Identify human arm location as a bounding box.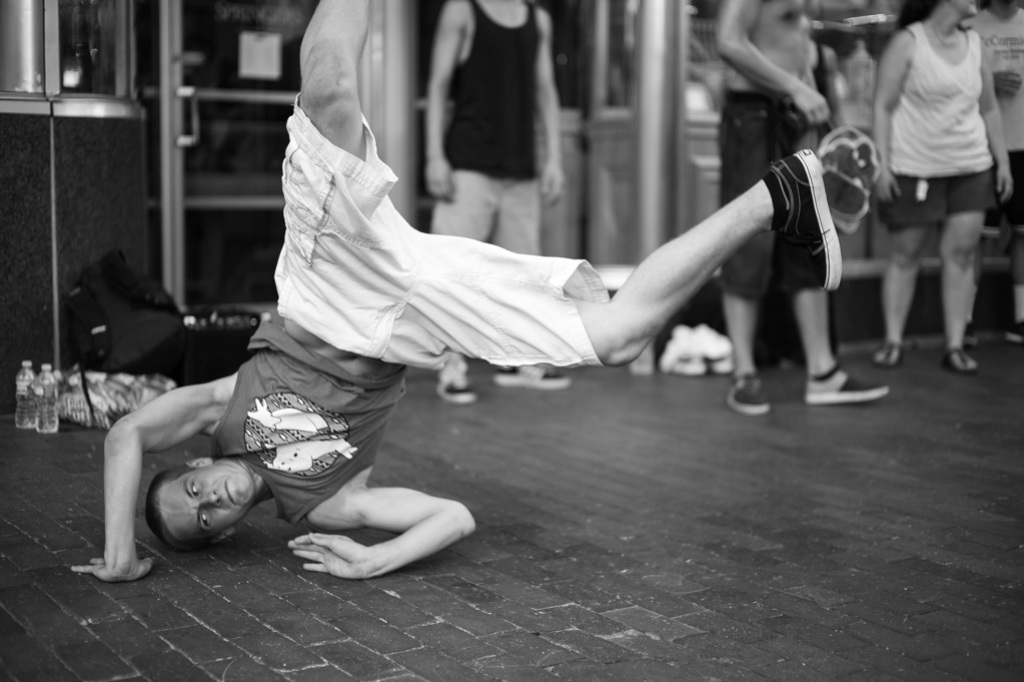
(left=980, top=53, right=1012, bottom=198).
